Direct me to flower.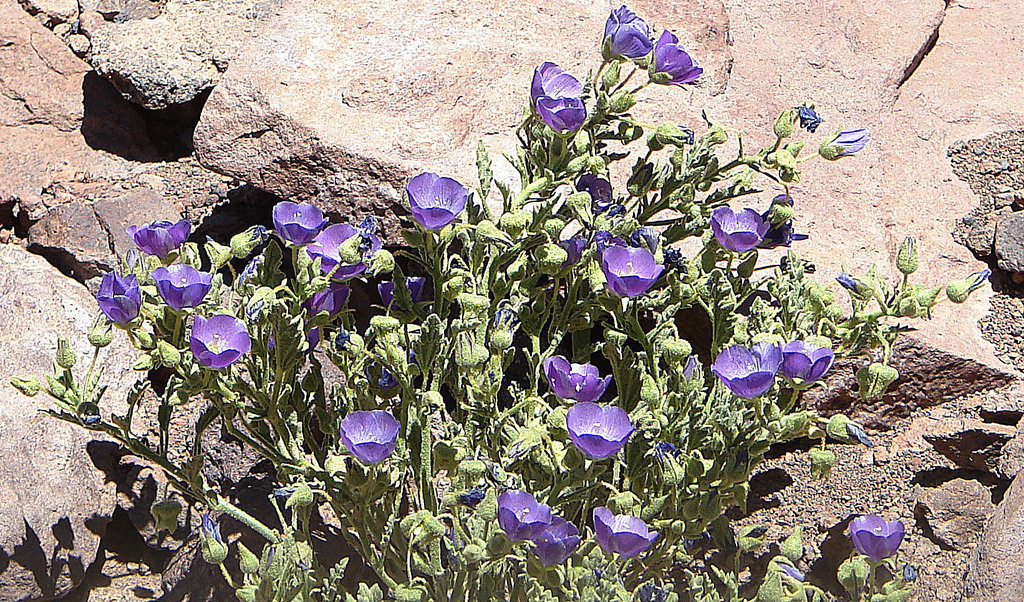
Direction: [left=598, top=8, right=657, bottom=59].
